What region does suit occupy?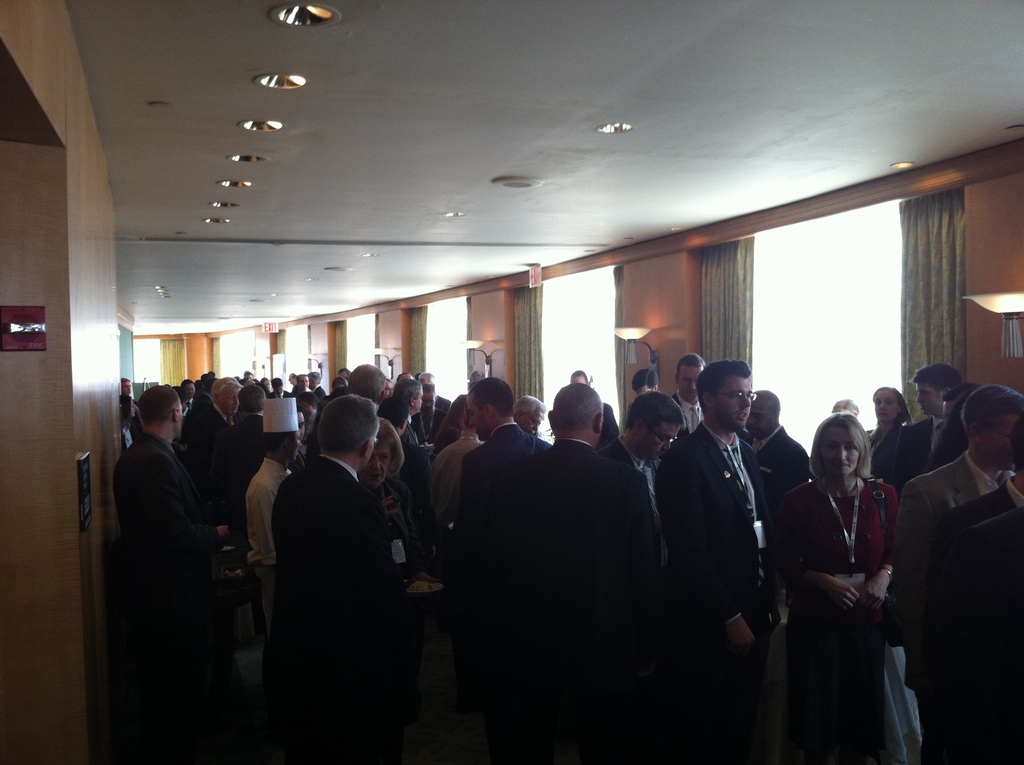
box(890, 451, 997, 693).
